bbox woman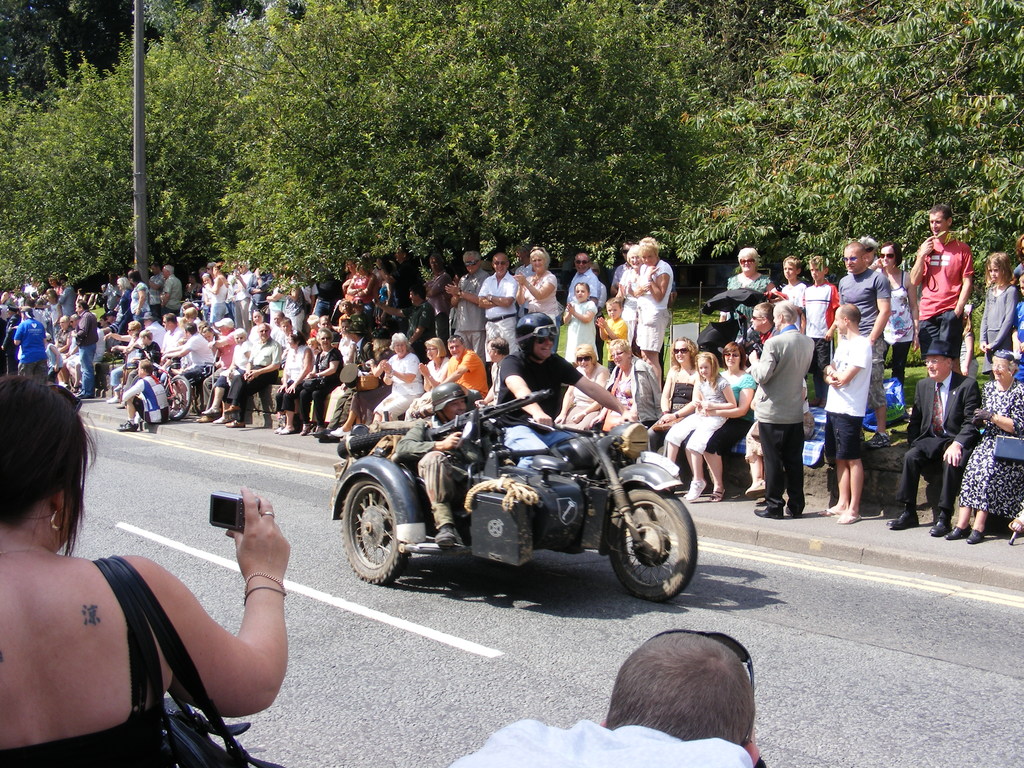
[left=284, top=266, right=308, bottom=328]
